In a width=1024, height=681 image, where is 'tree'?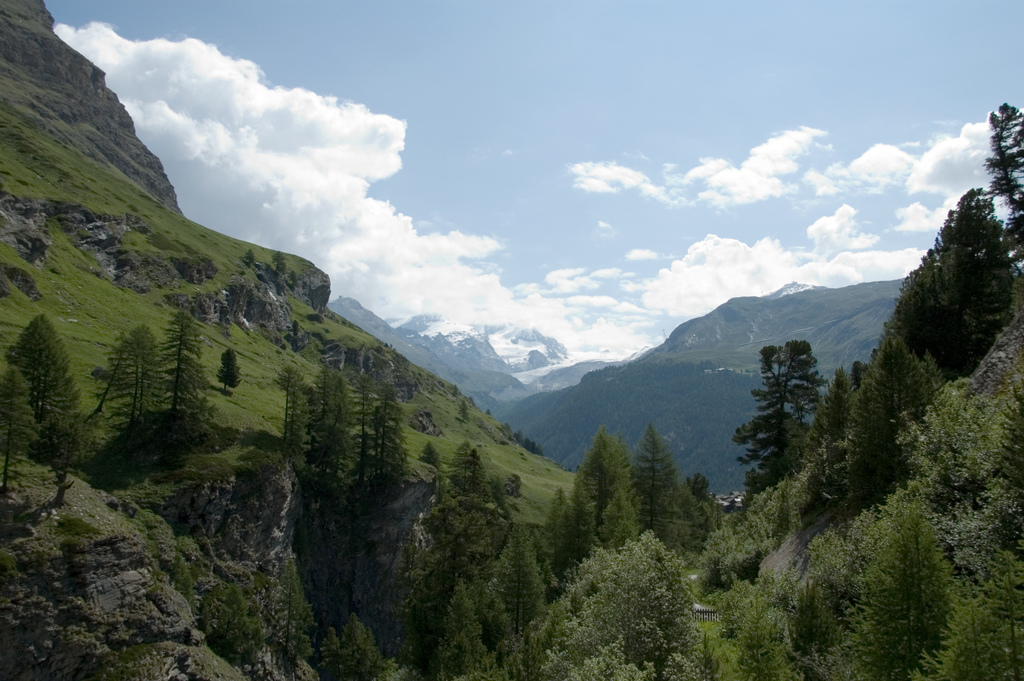
269/248/289/294.
